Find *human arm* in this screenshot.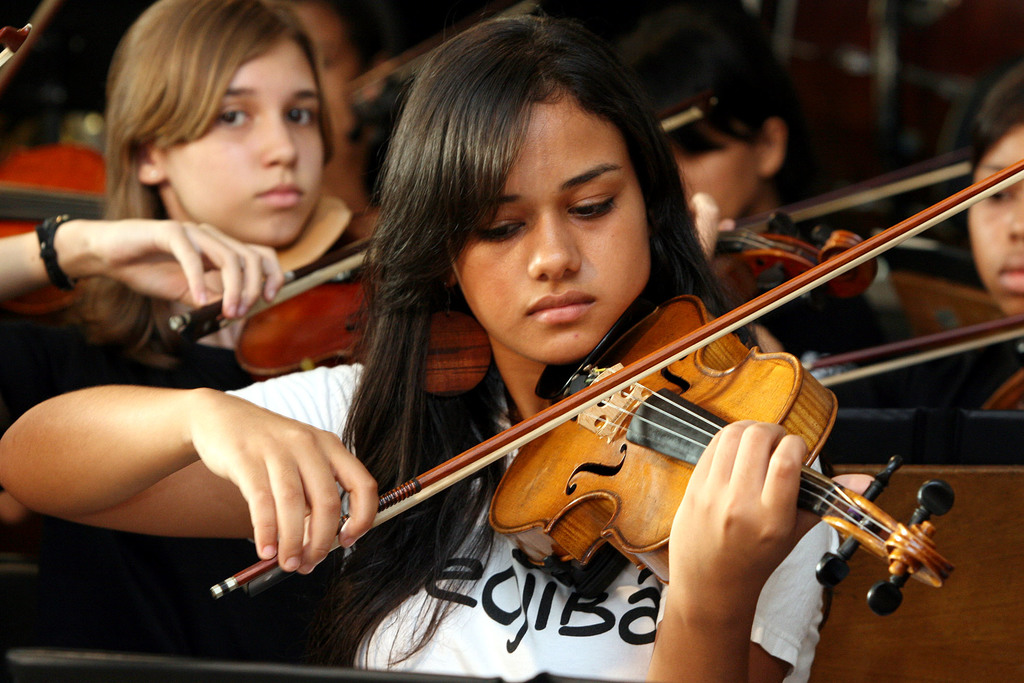
The bounding box for *human arm* is (left=0, top=215, right=291, bottom=325).
